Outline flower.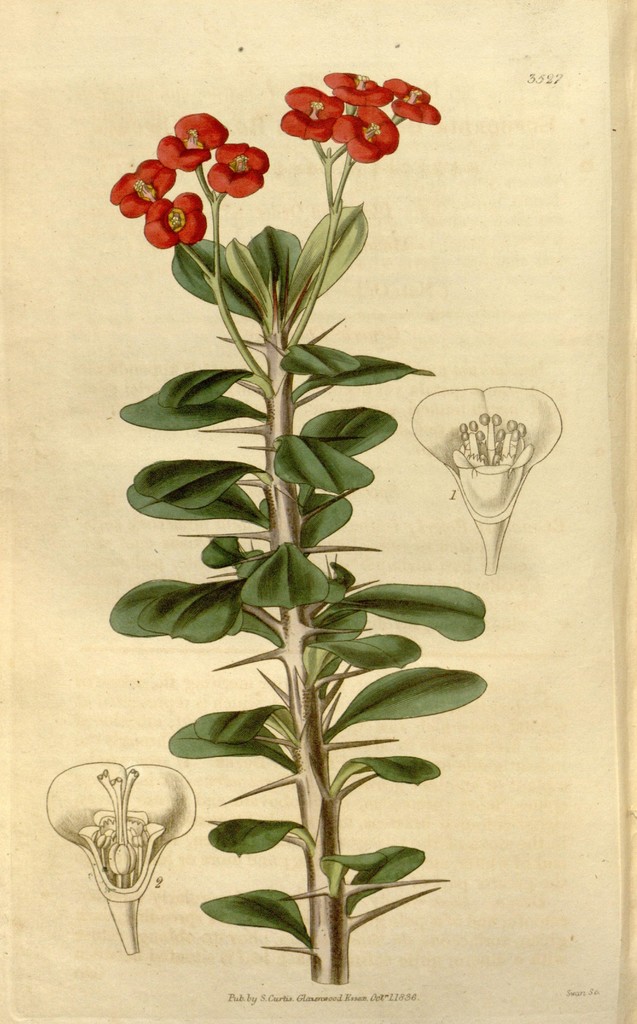
Outline: x1=104, y1=158, x2=173, y2=221.
